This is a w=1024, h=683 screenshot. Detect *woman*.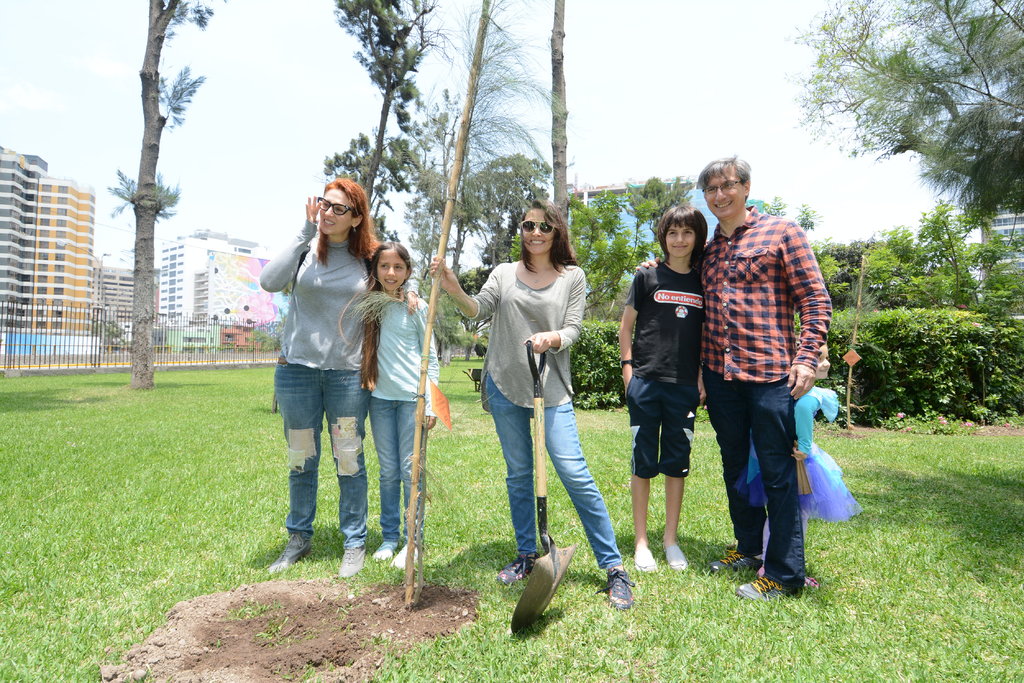
(260,177,419,579).
